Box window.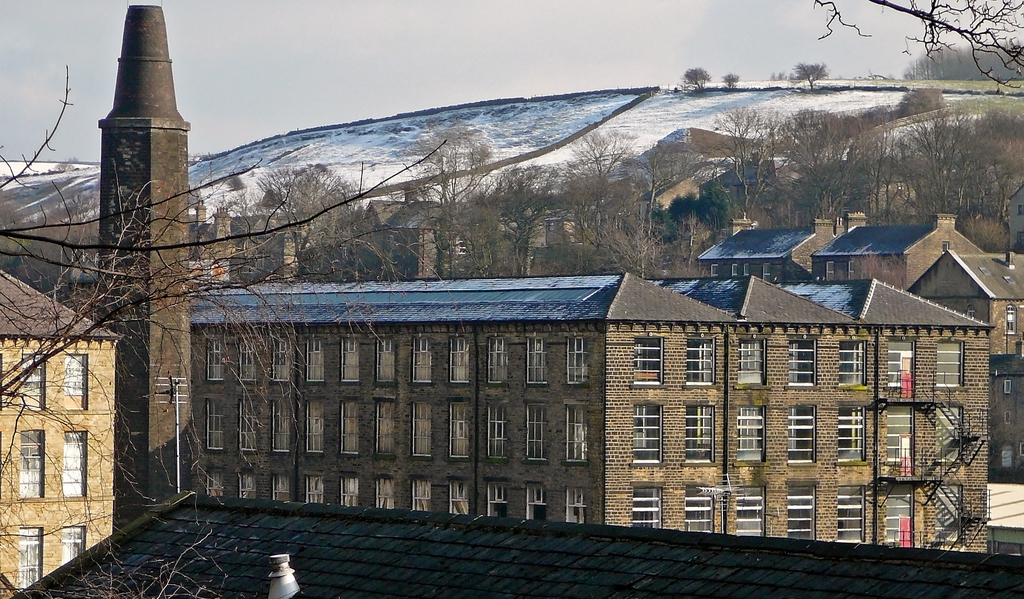
1004/447/1010/468.
